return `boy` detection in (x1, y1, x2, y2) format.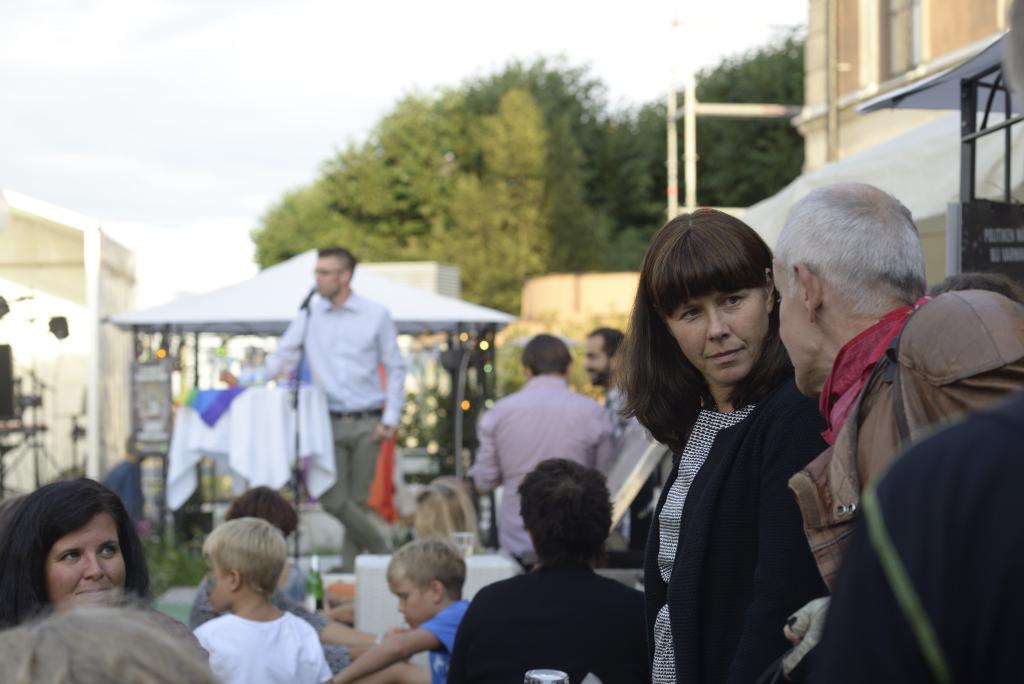
(326, 538, 473, 683).
